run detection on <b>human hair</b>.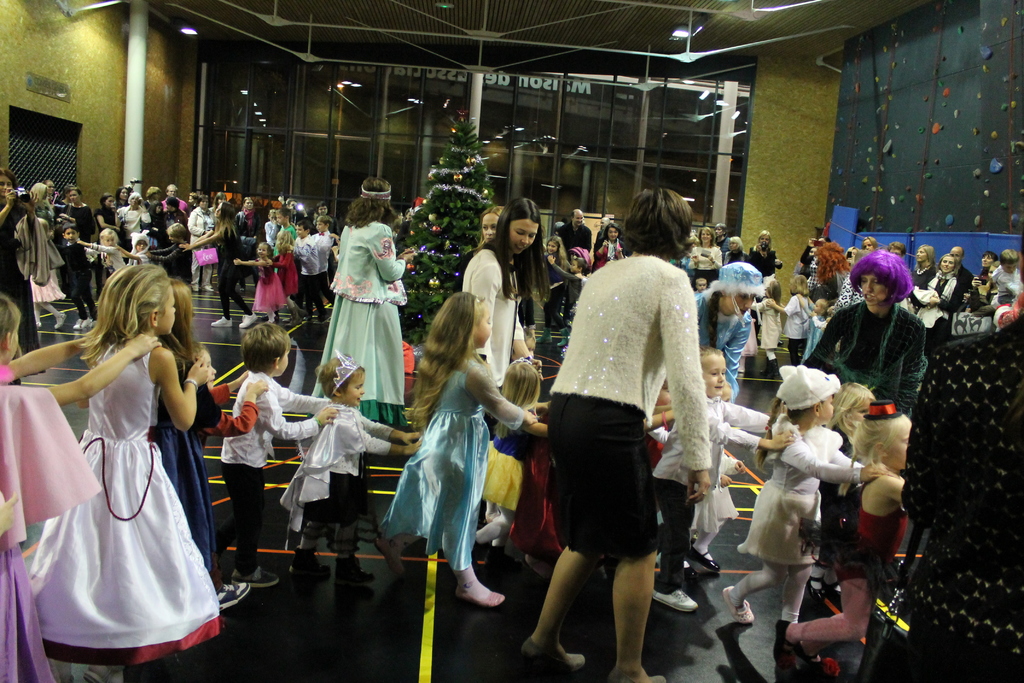
Result: bbox(198, 192, 207, 204).
